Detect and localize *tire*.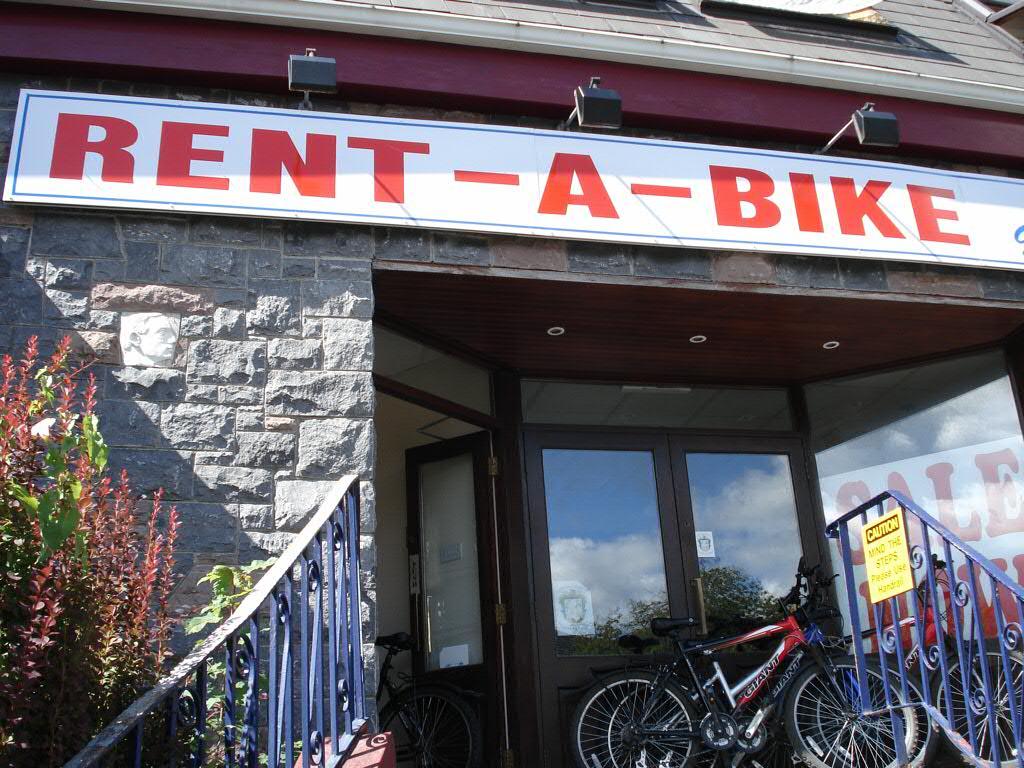
Localized at [810, 654, 934, 767].
